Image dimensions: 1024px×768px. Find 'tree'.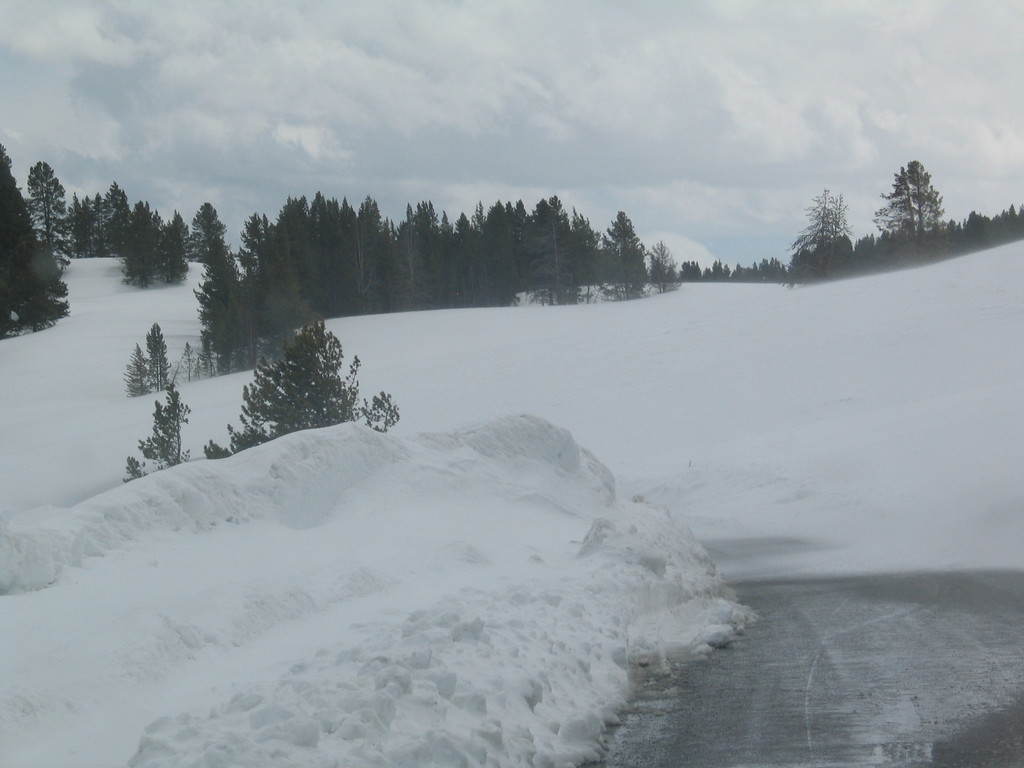
(x1=447, y1=208, x2=490, y2=319).
